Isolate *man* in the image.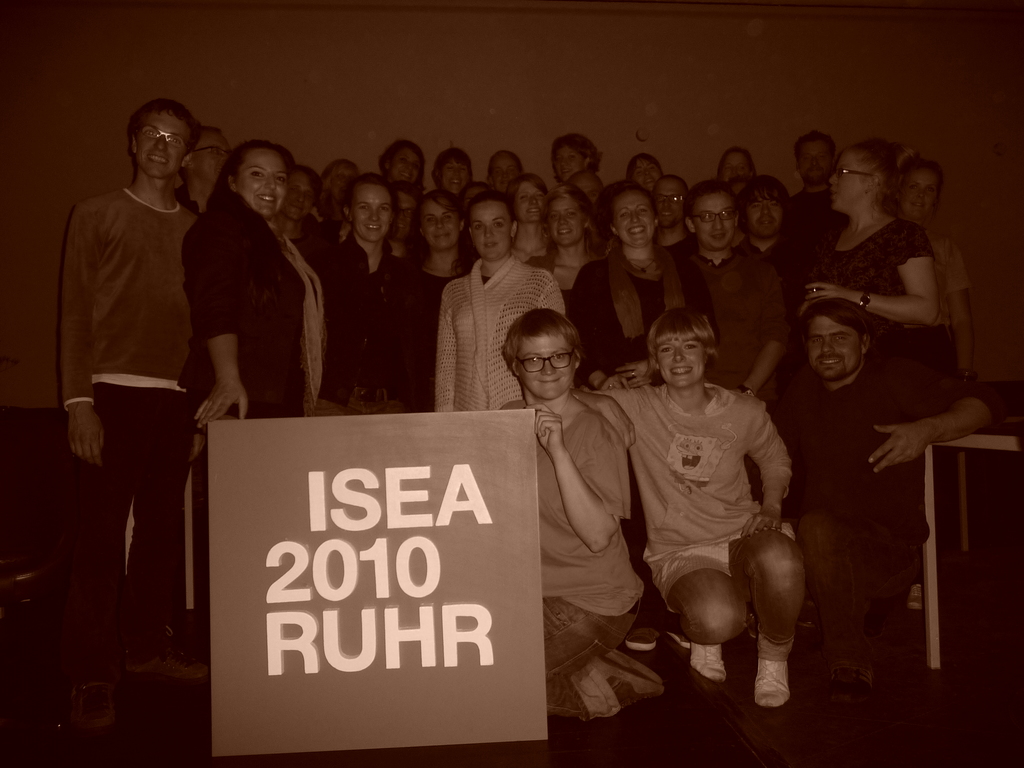
Isolated region: [x1=769, y1=299, x2=1002, y2=713].
